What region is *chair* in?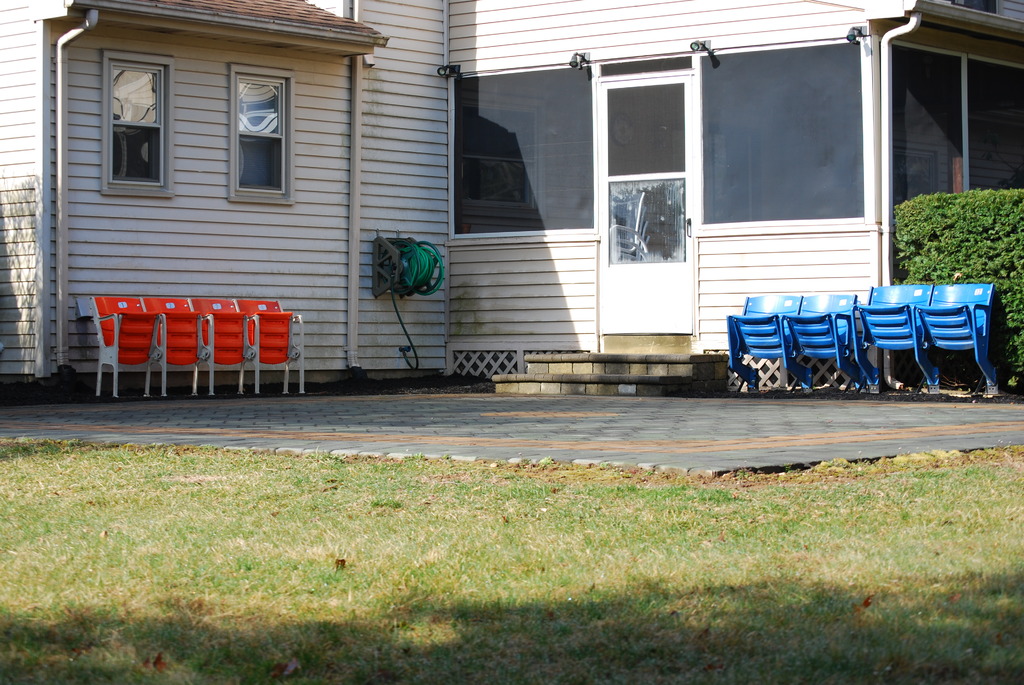
select_region(726, 291, 804, 391).
